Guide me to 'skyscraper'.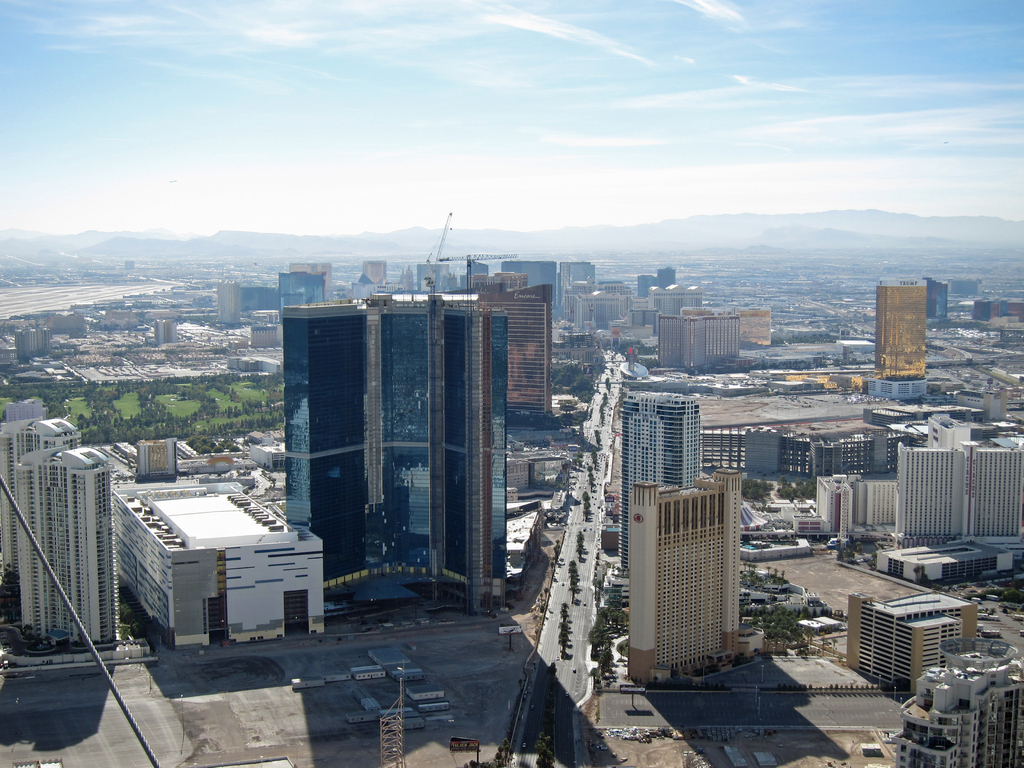
Guidance: detection(278, 288, 508, 607).
